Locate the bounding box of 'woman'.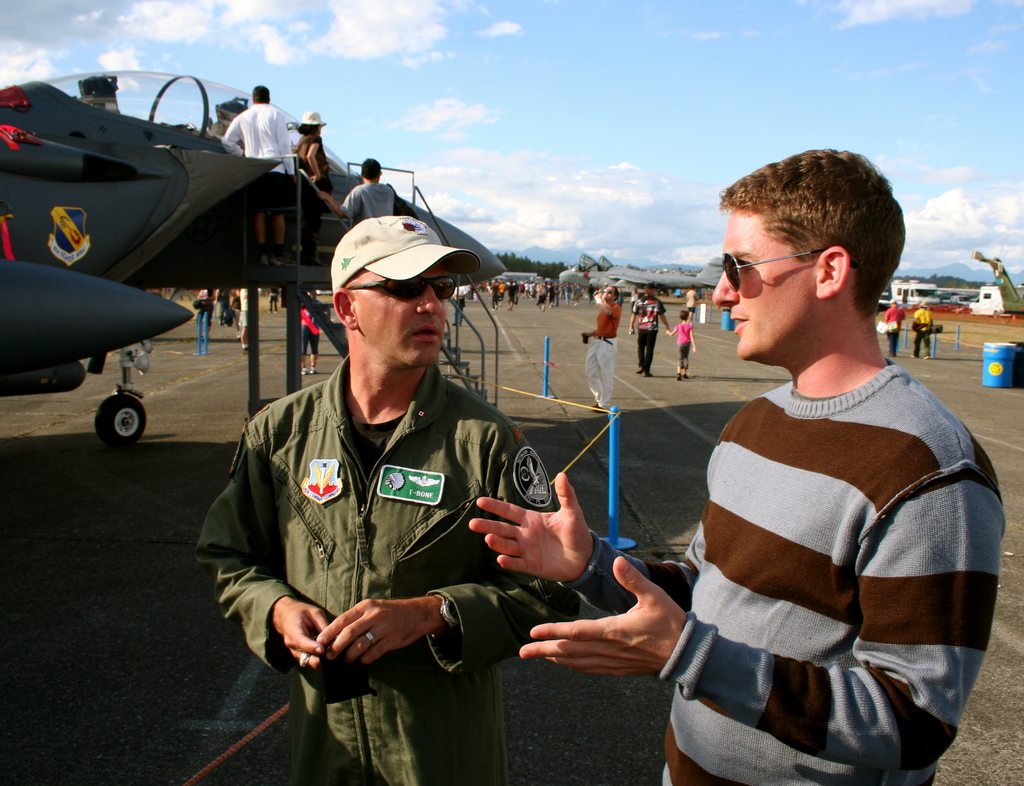
Bounding box: {"x1": 196, "y1": 286, "x2": 214, "y2": 355}.
